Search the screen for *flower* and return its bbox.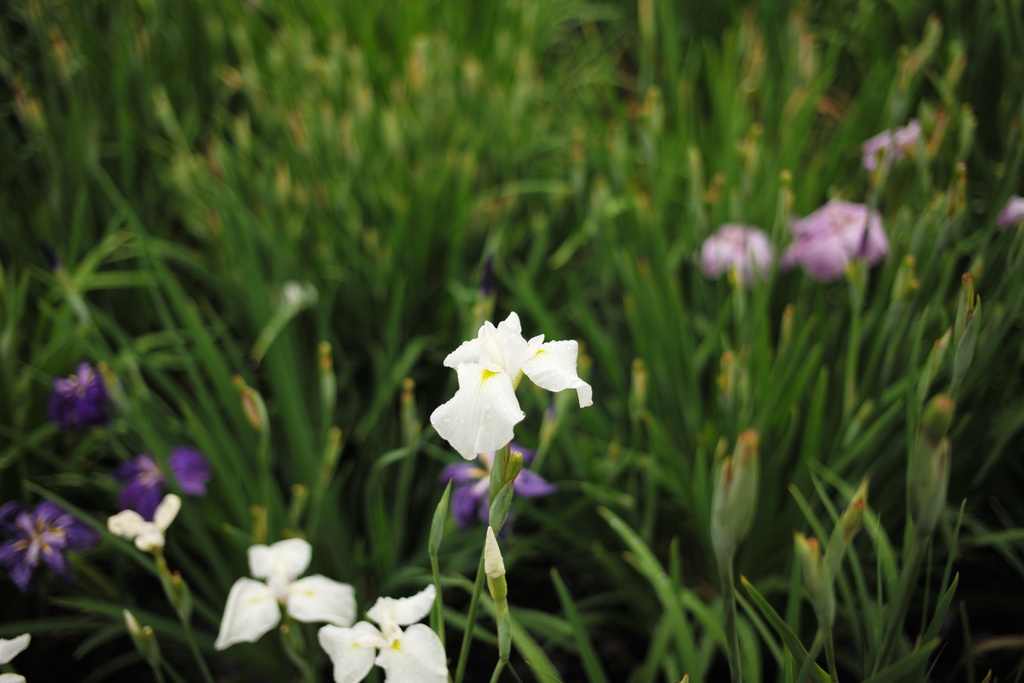
Found: crop(0, 632, 31, 682).
